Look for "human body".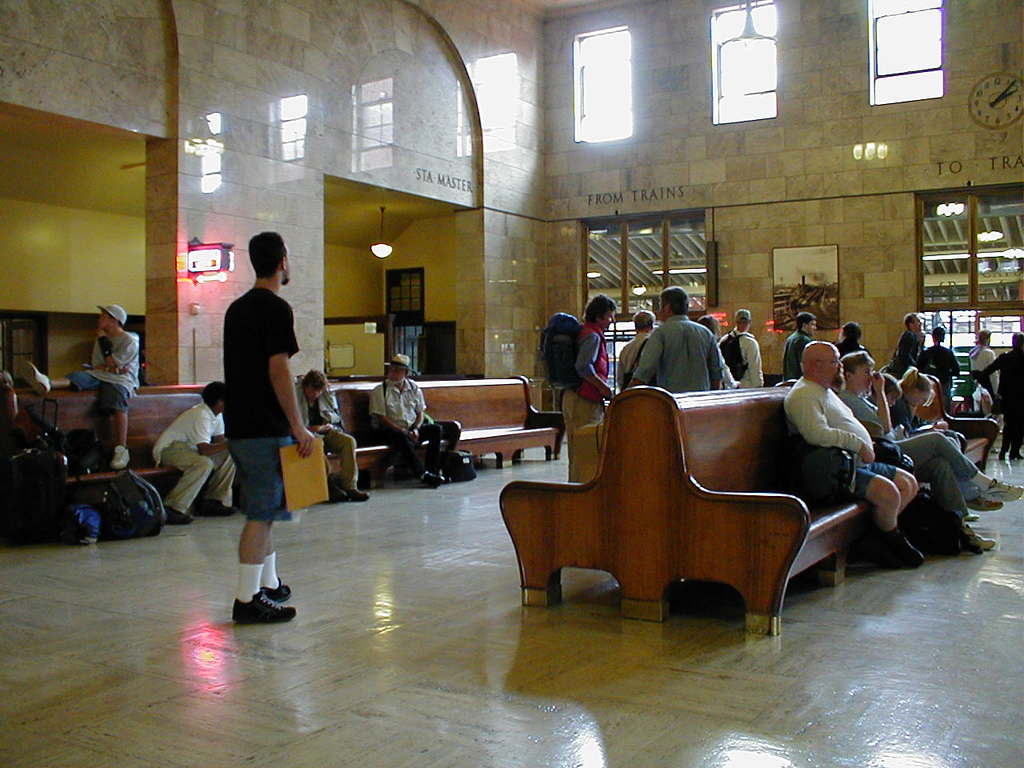
Found: bbox(833, 352, 1015, 526).
